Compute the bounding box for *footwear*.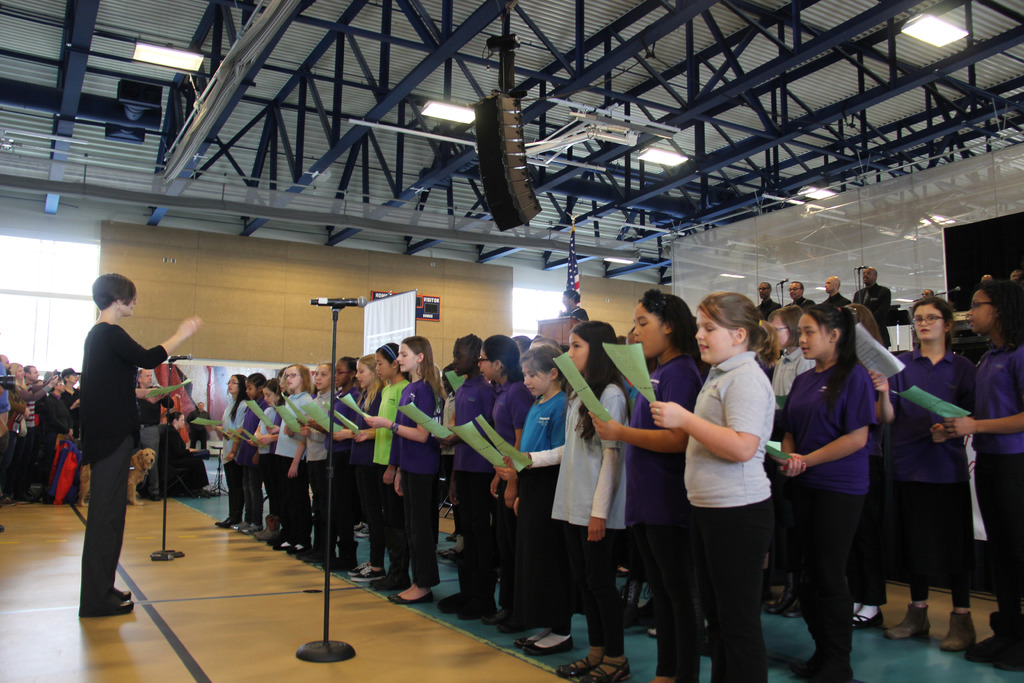
883/599/936/638.
